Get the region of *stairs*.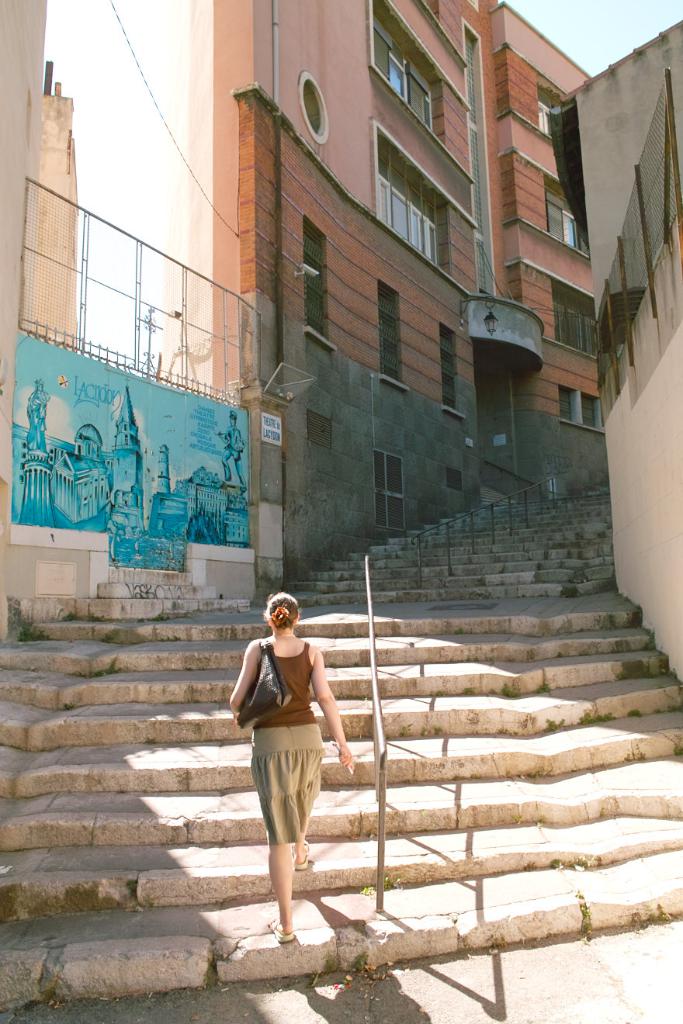
crop(0, 477, 682, 1012).
